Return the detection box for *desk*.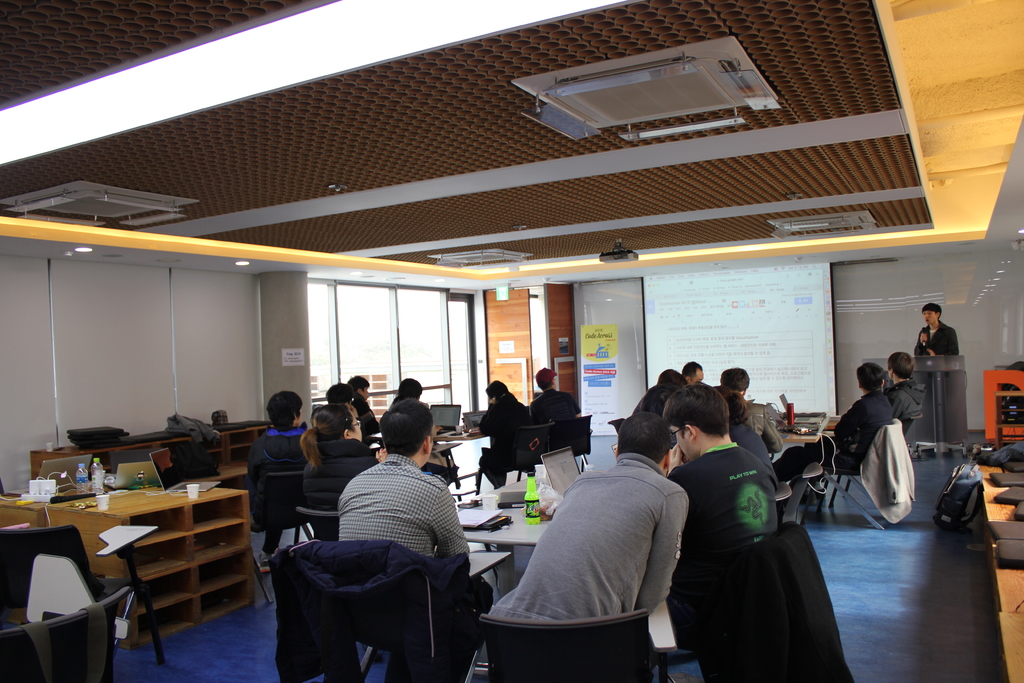
bbox=[8, 451, 270, 658].
